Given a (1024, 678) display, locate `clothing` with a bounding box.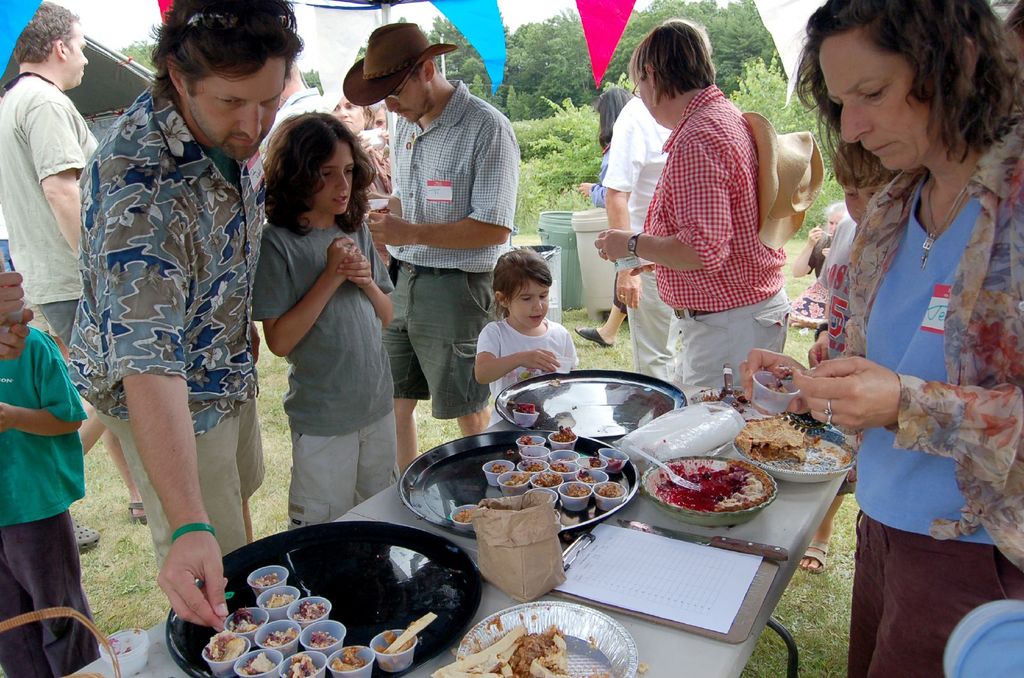
Located: bbox=[392, 252, 503, 396].
